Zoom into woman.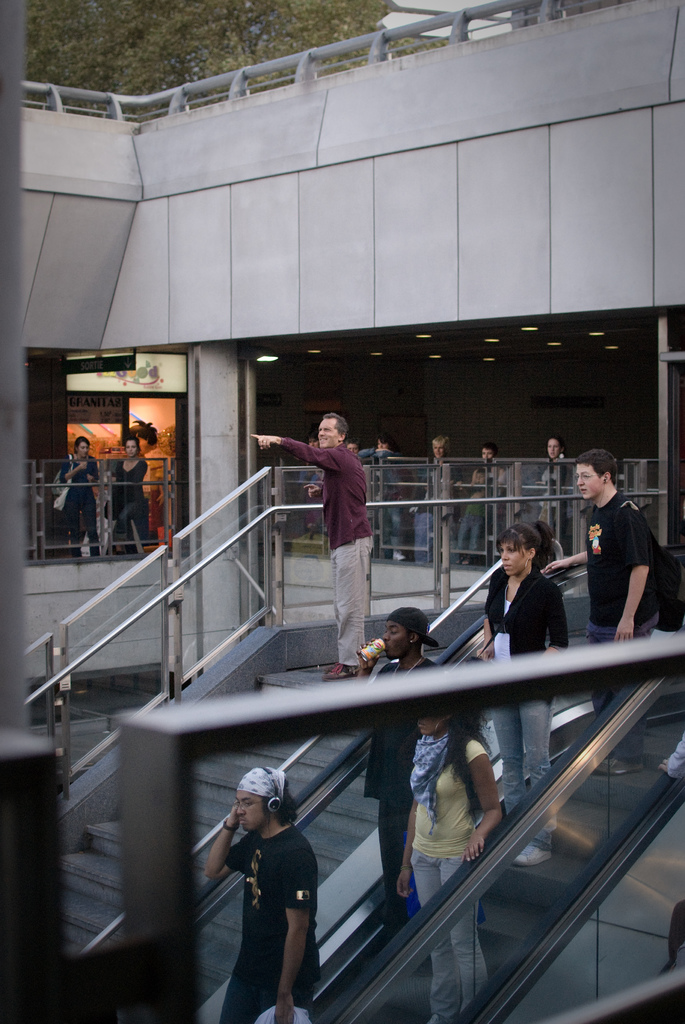
Zoom target: (left=410, top=435, right=461, bottom=568).
